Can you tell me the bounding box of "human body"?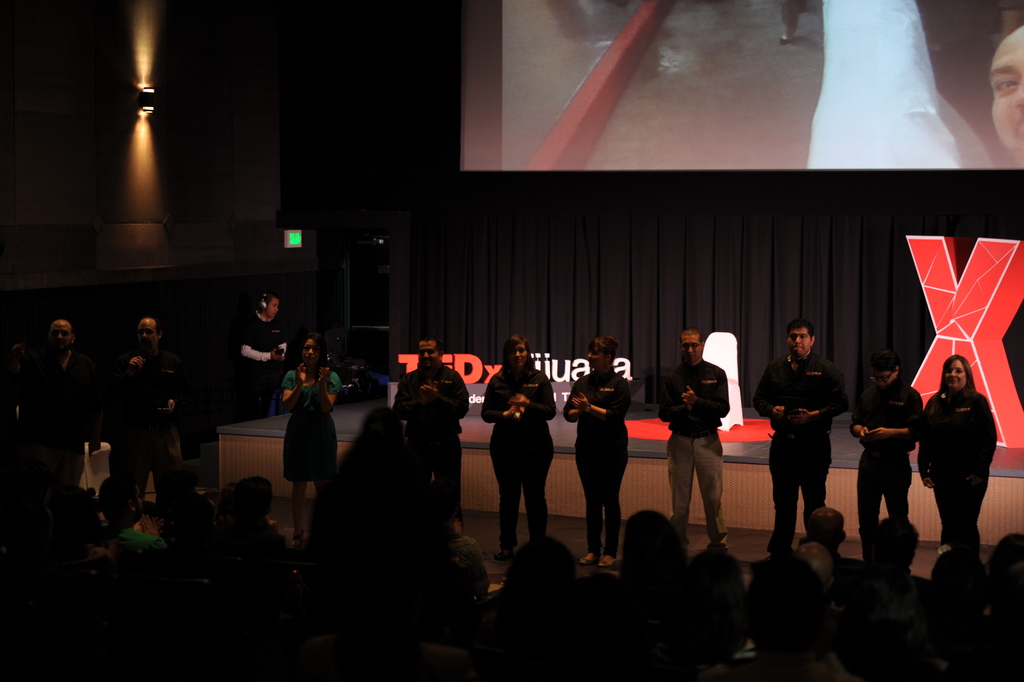
select_region(21, 318, 100, 487).
